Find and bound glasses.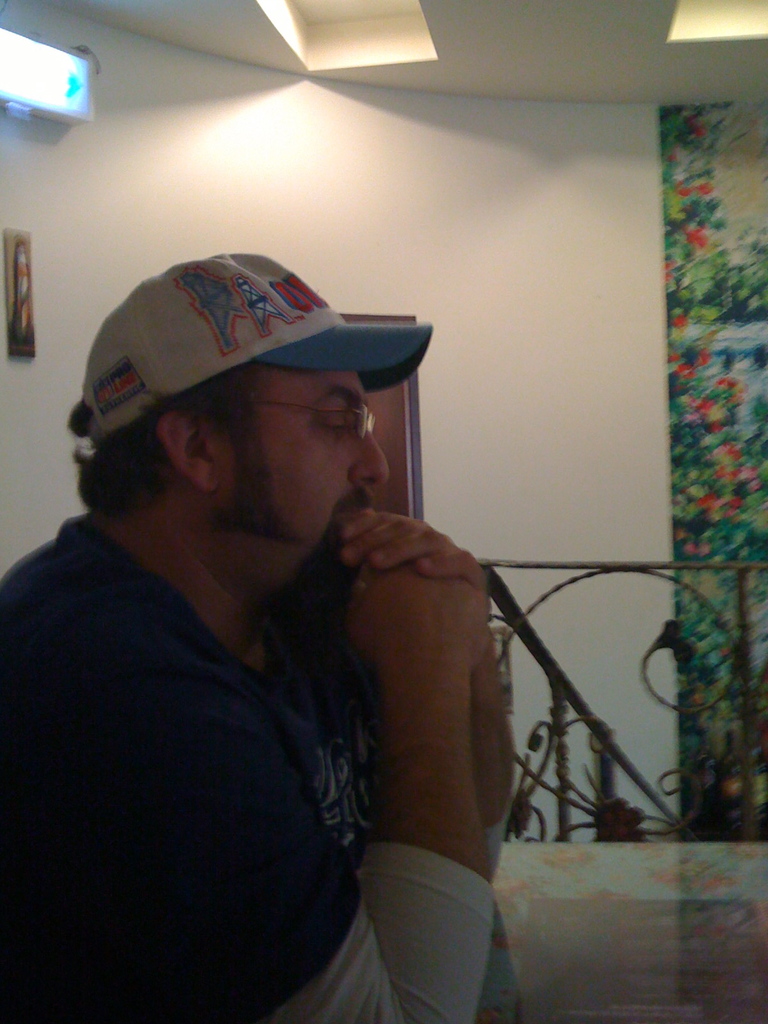
Bound: box(98, 381, 407, 481).
